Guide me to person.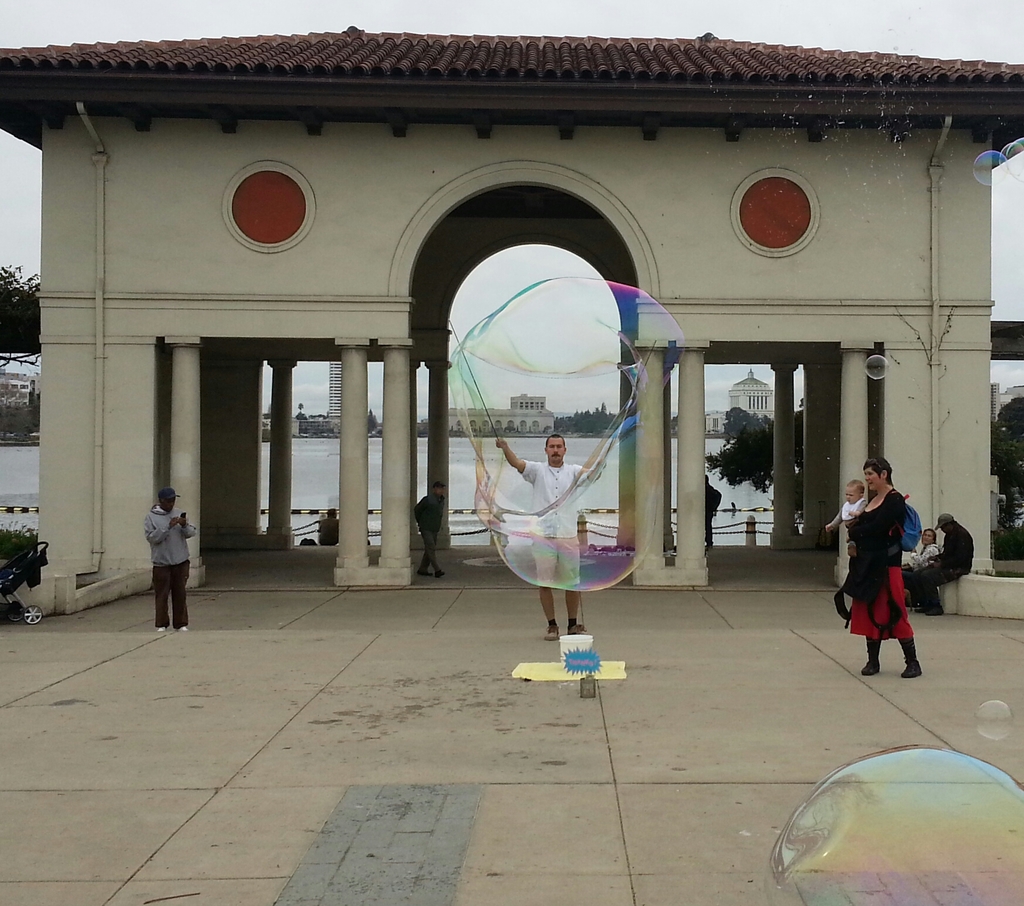
Guidance: rect(825, 475, 865, 554).
